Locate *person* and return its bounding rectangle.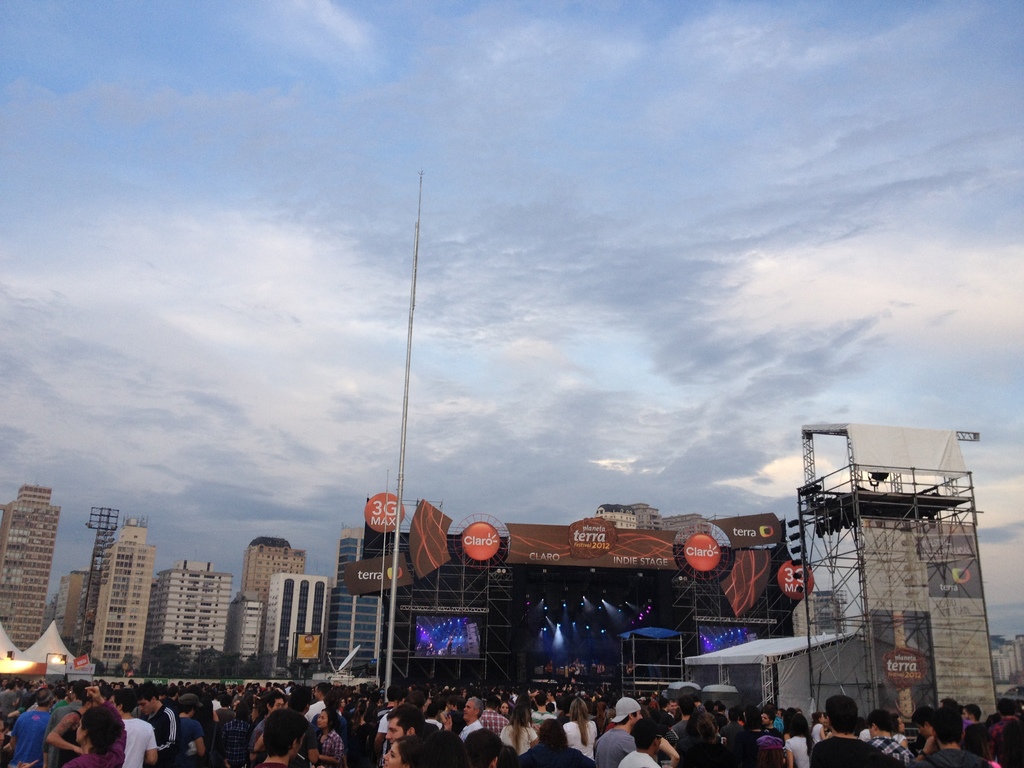
select_region(618, 713, 661, 767).
